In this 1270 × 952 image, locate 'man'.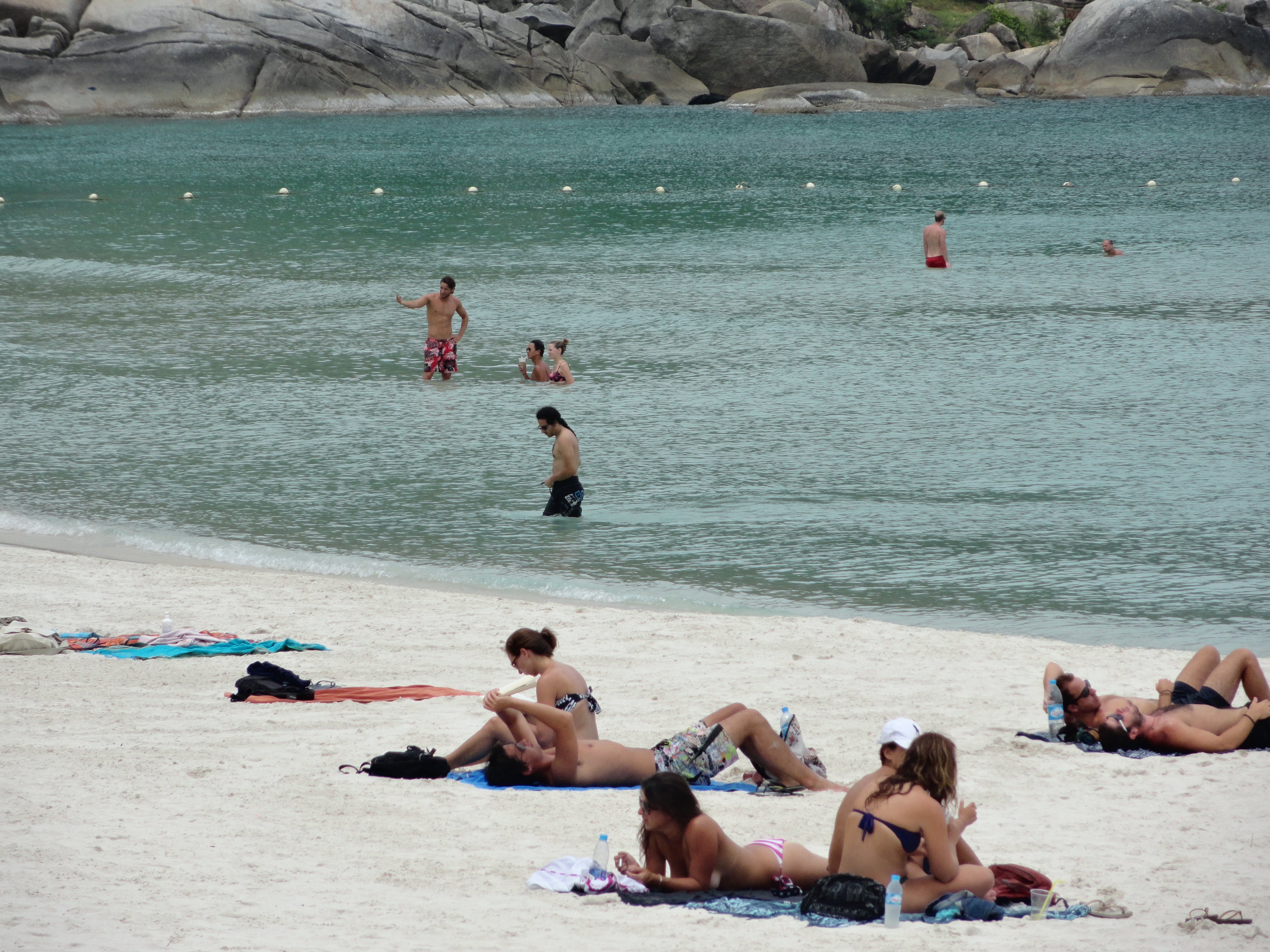
Bounding box: detection(143, 109, 164, 146).
